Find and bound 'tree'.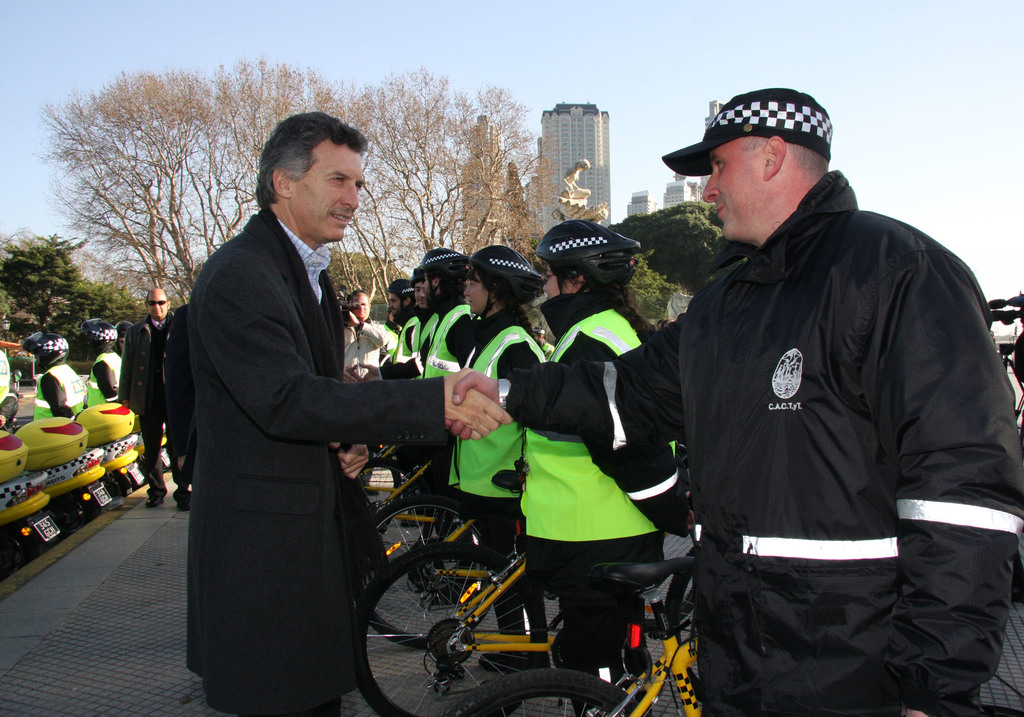
Bound: bbox(605, 200, 749, 305).
